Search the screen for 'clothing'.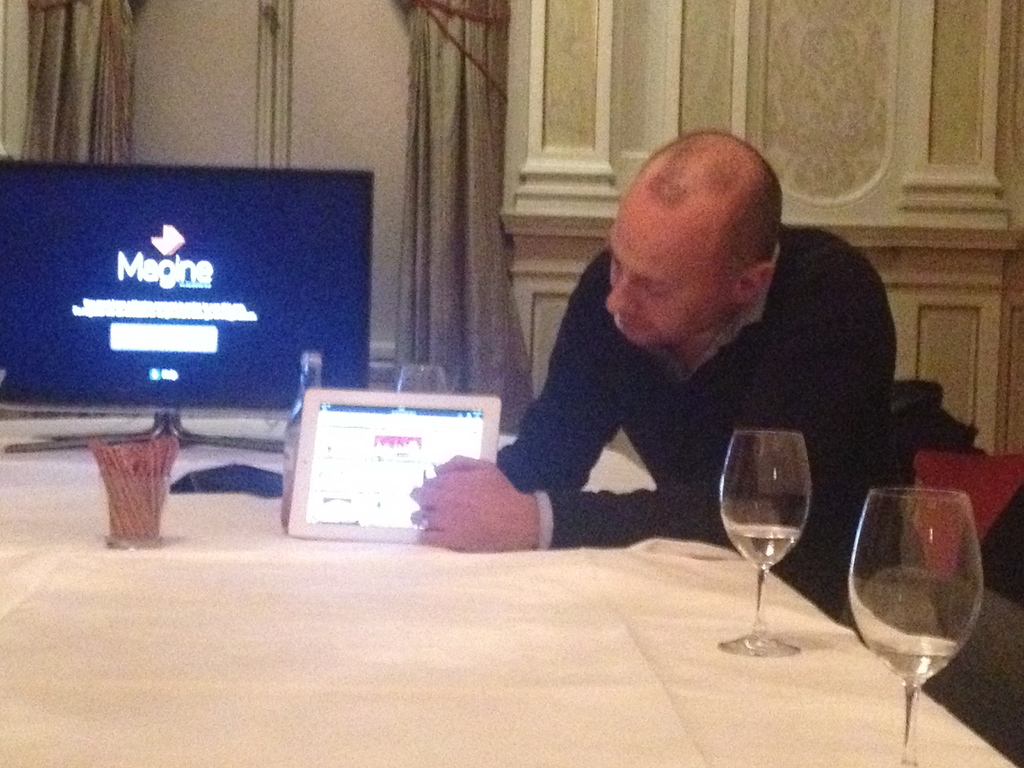
Found at detection(450, 211, 913, 557).
